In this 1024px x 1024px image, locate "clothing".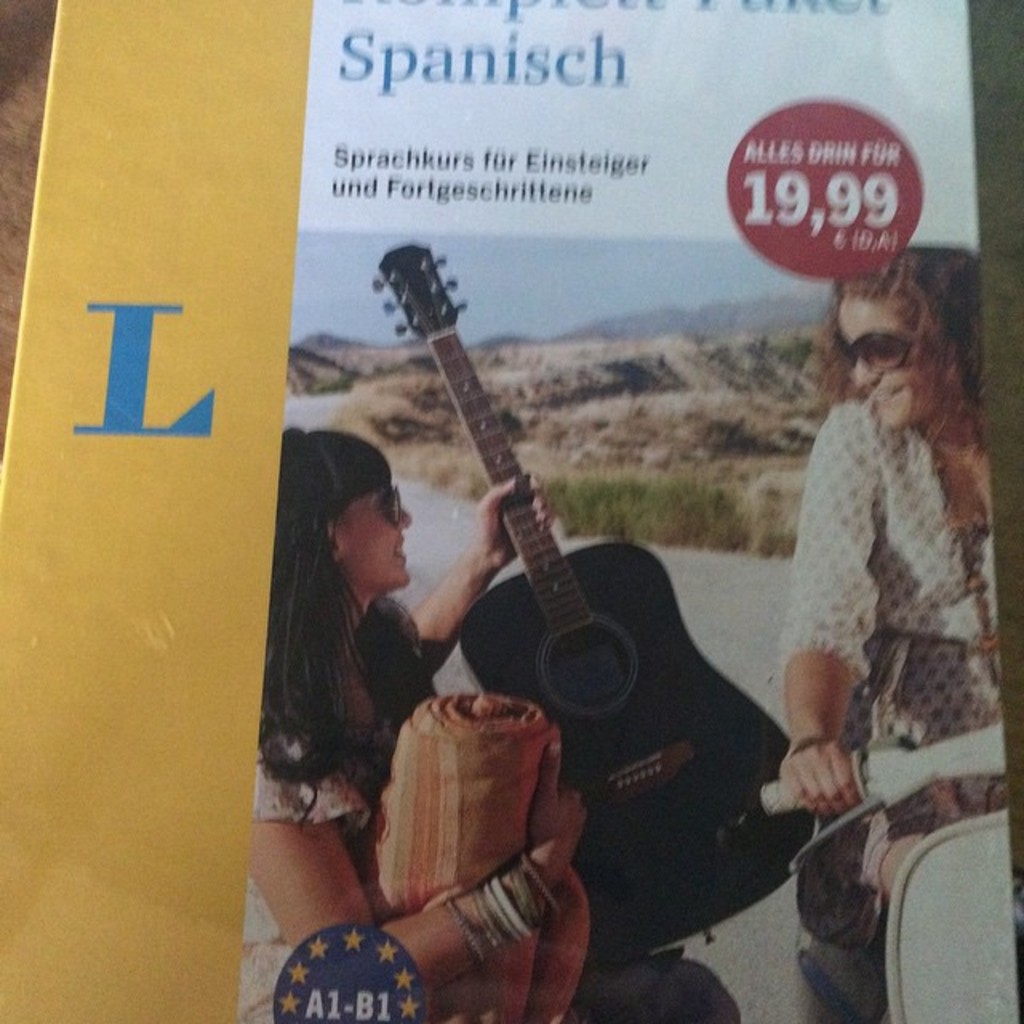
Bounding box: (left=250, top=576, right=741, bottom=1019).
